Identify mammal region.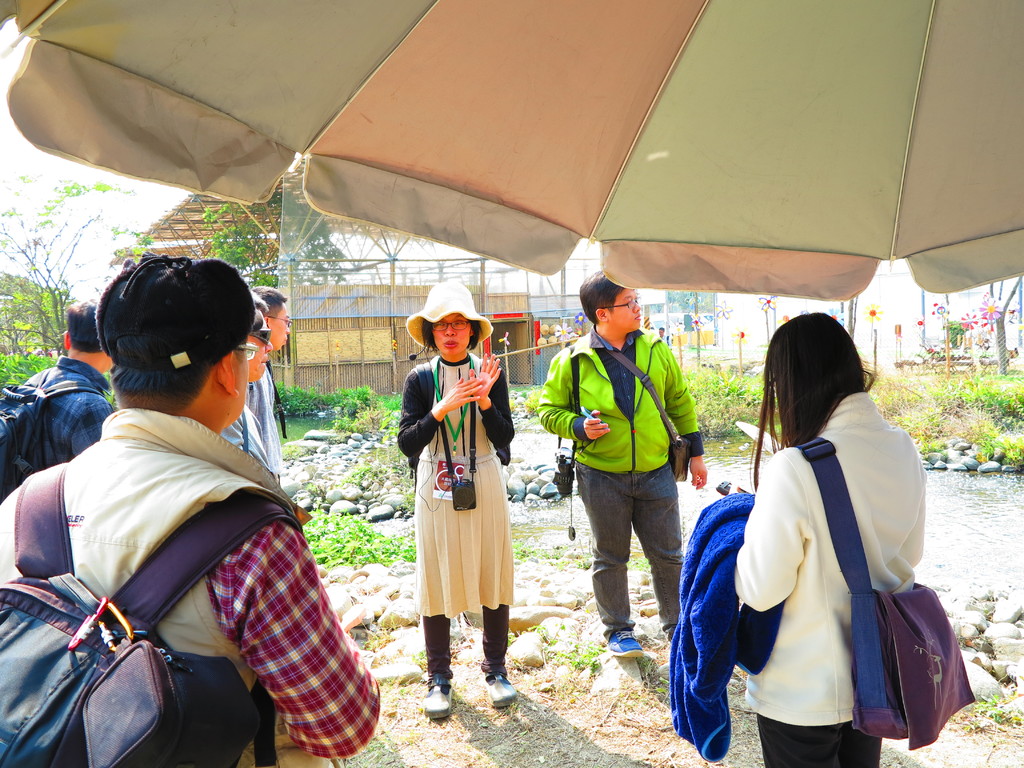
Region: [left=687, top=298, right=950, bottom=753].
